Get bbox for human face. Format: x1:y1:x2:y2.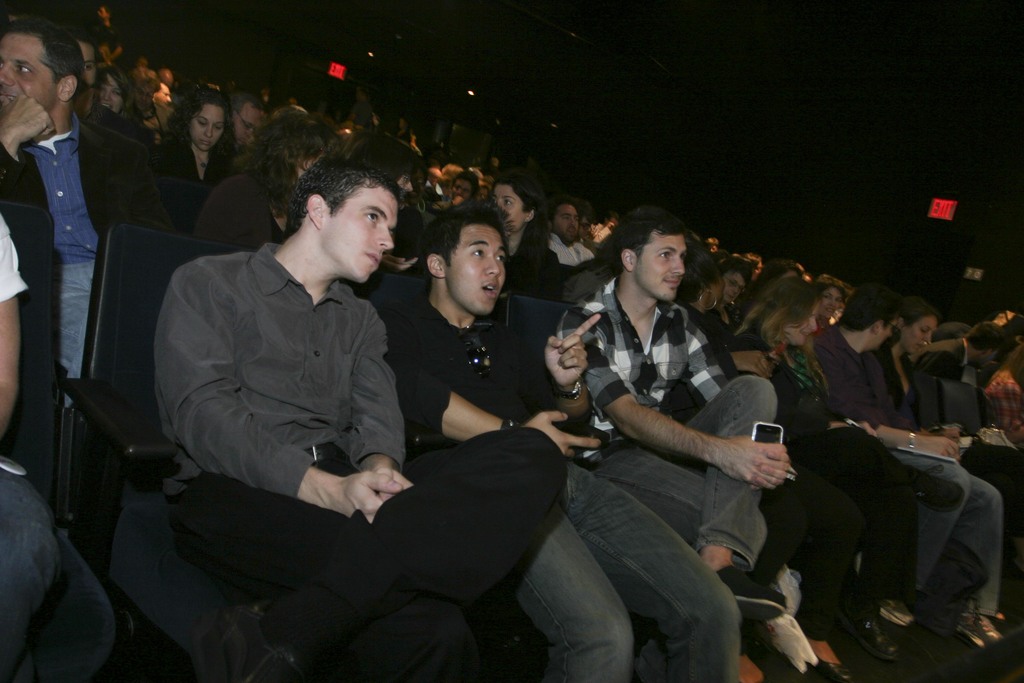
95:70:121:116.
